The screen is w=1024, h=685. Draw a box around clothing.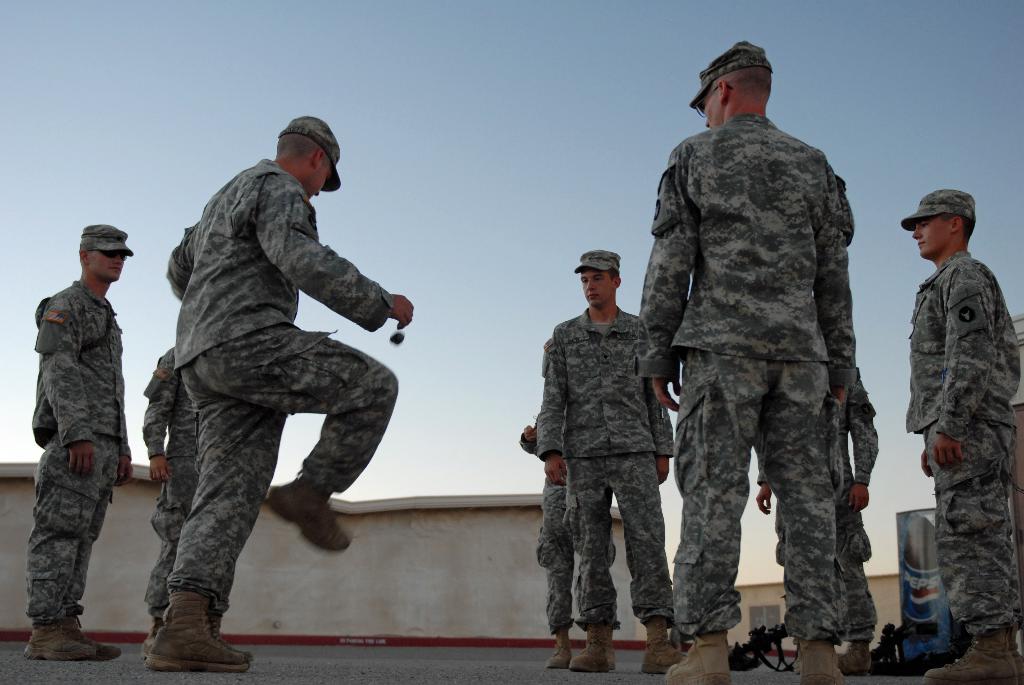
bbox=[166, 162, 398, 615].
